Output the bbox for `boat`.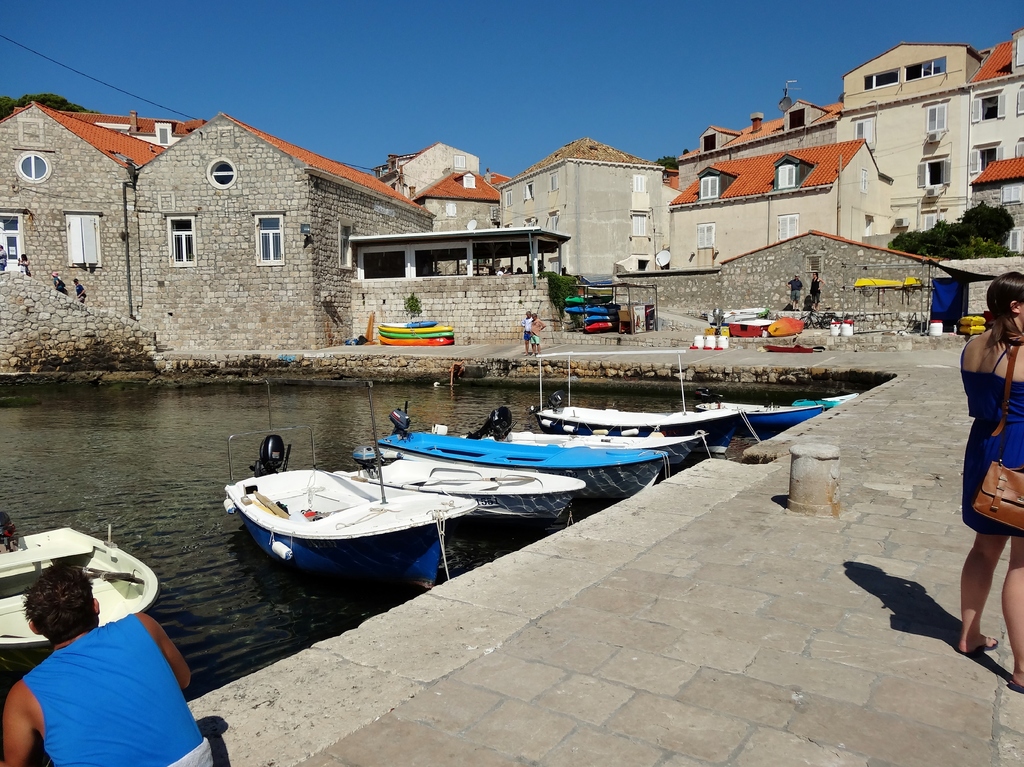
[332, 440, 589, 527].
